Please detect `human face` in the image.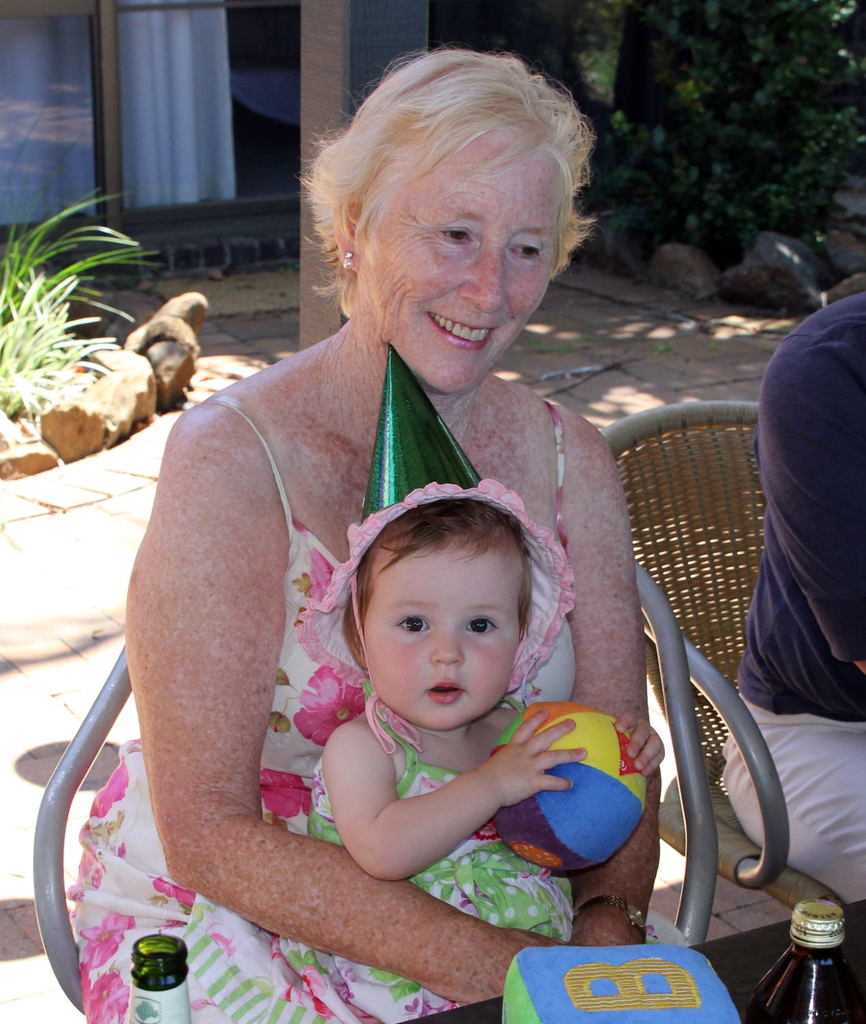
<box>361,539,520,728</box>.
